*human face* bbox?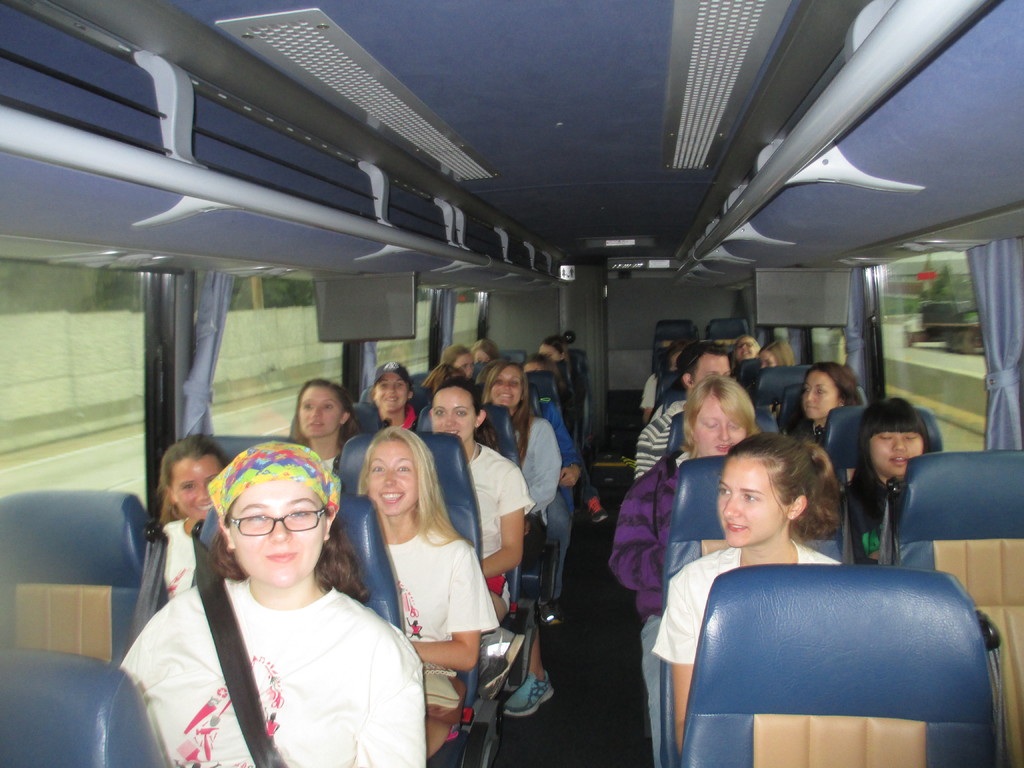
bbox(488, 367, 521, 406)
